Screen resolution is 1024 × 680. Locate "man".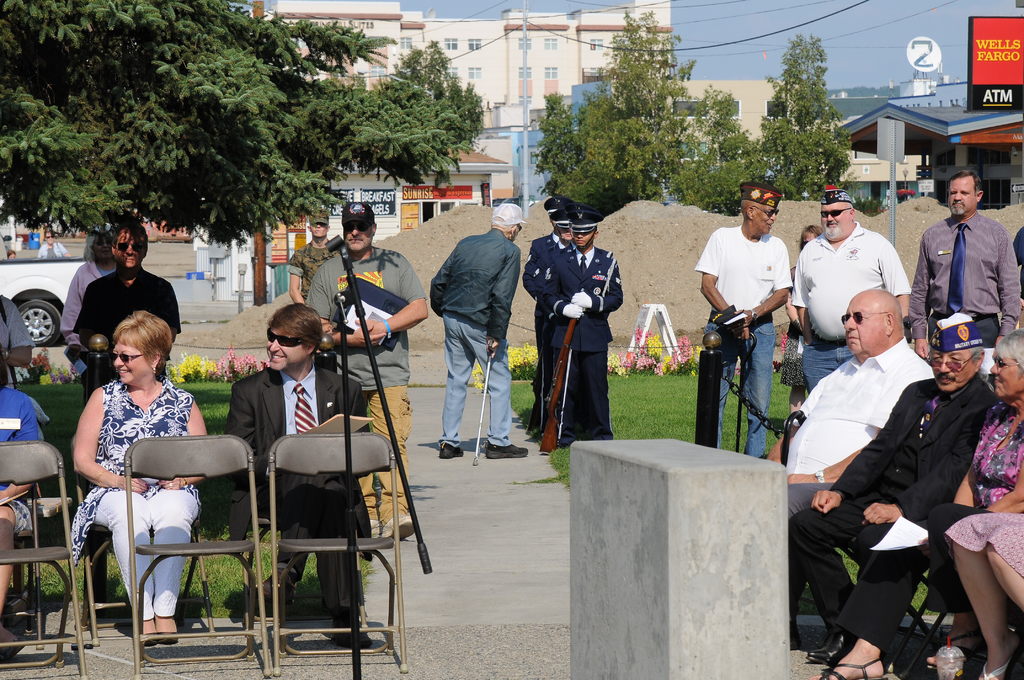
bbox=(545, 208, 630, 447).
